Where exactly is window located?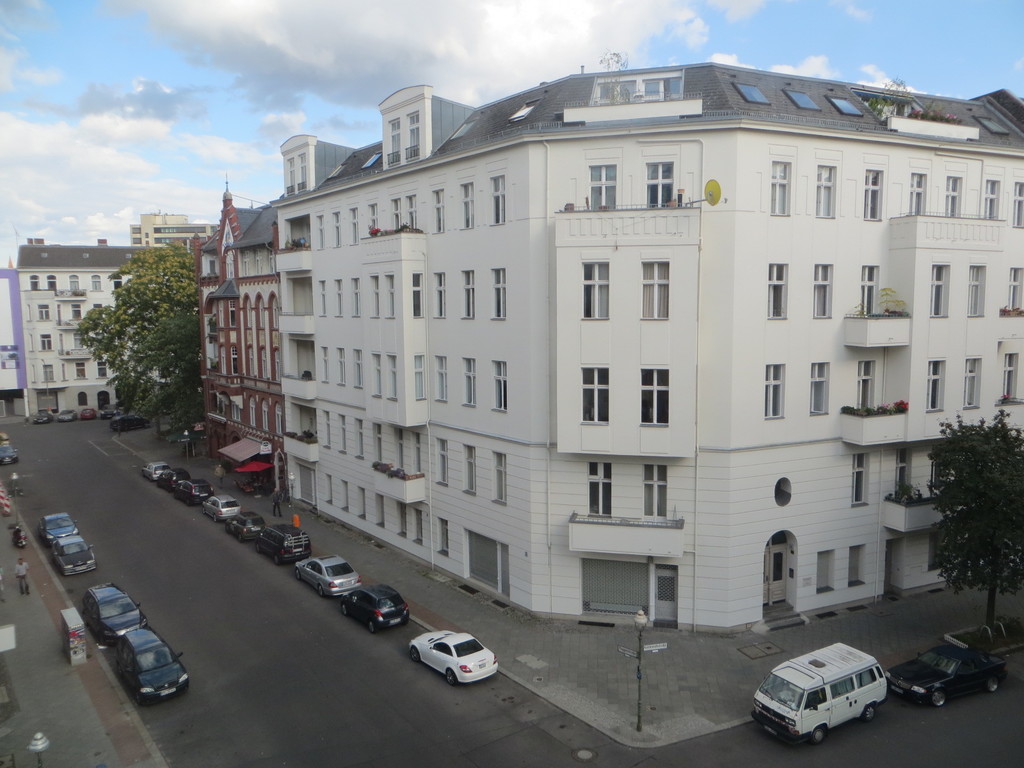
Its bounding box is l=815, t=166, r=835, b=217.
